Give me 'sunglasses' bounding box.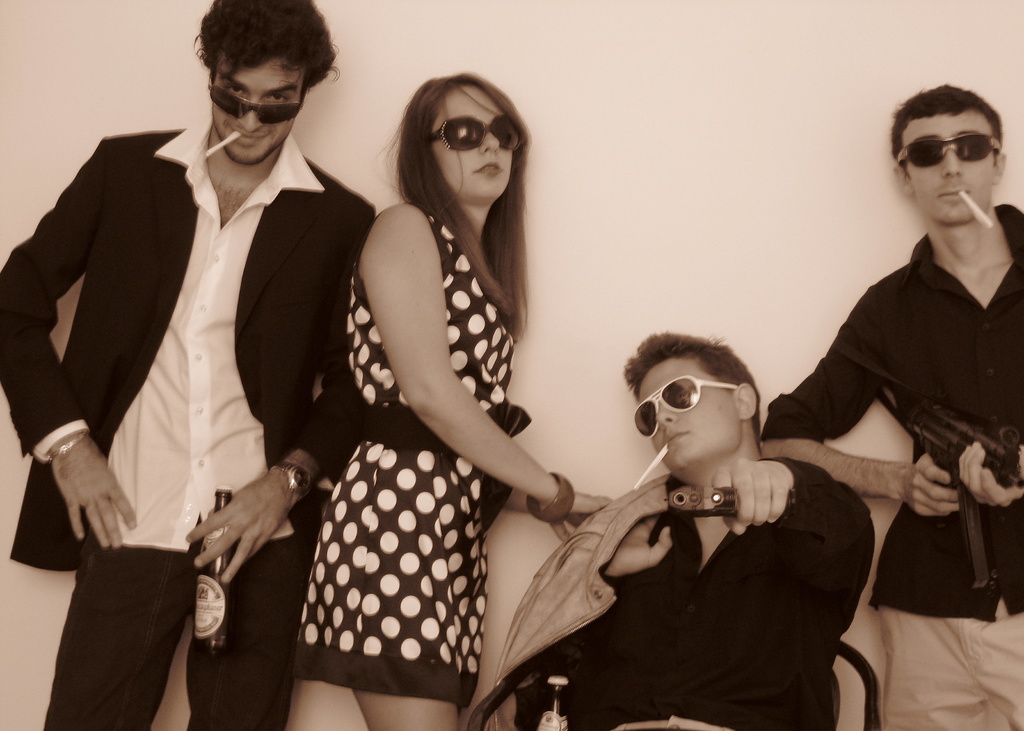
{"left": 899, "top": 136, "right": 1004, "bottom": 168}.
